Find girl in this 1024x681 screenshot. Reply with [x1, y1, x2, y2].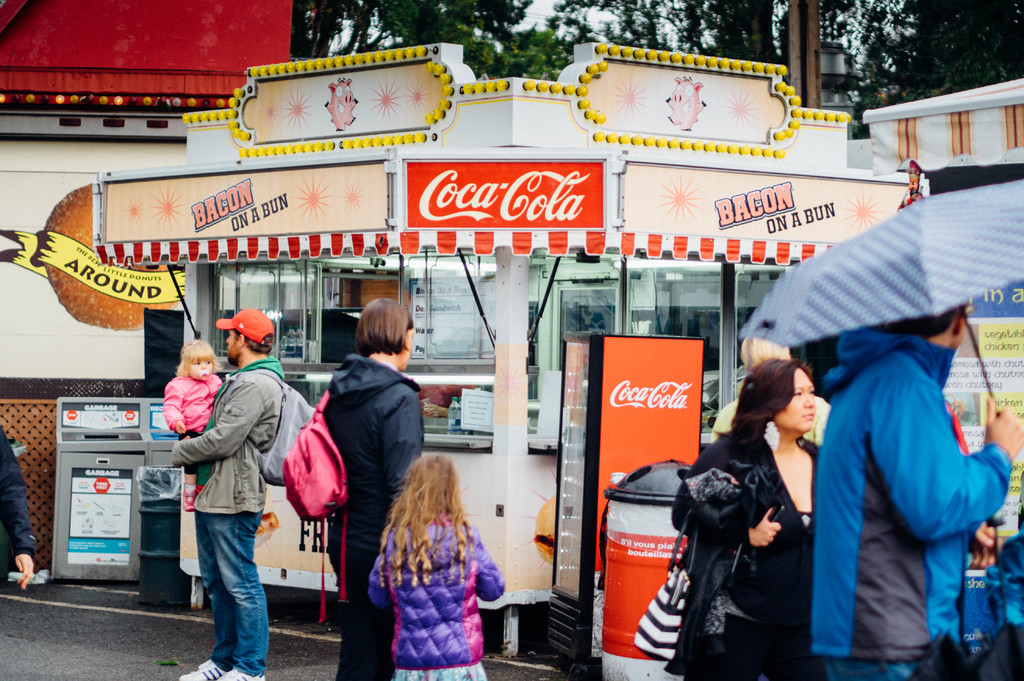
[162, 337, 223, 511].
